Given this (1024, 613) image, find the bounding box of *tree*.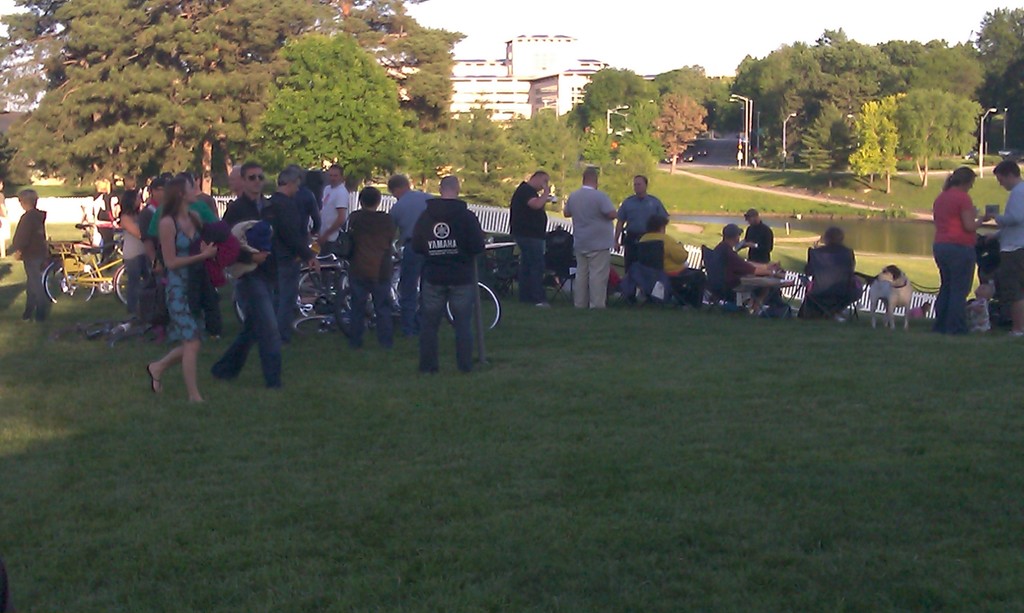
left=0, top=0, right=224, bottom=291.
